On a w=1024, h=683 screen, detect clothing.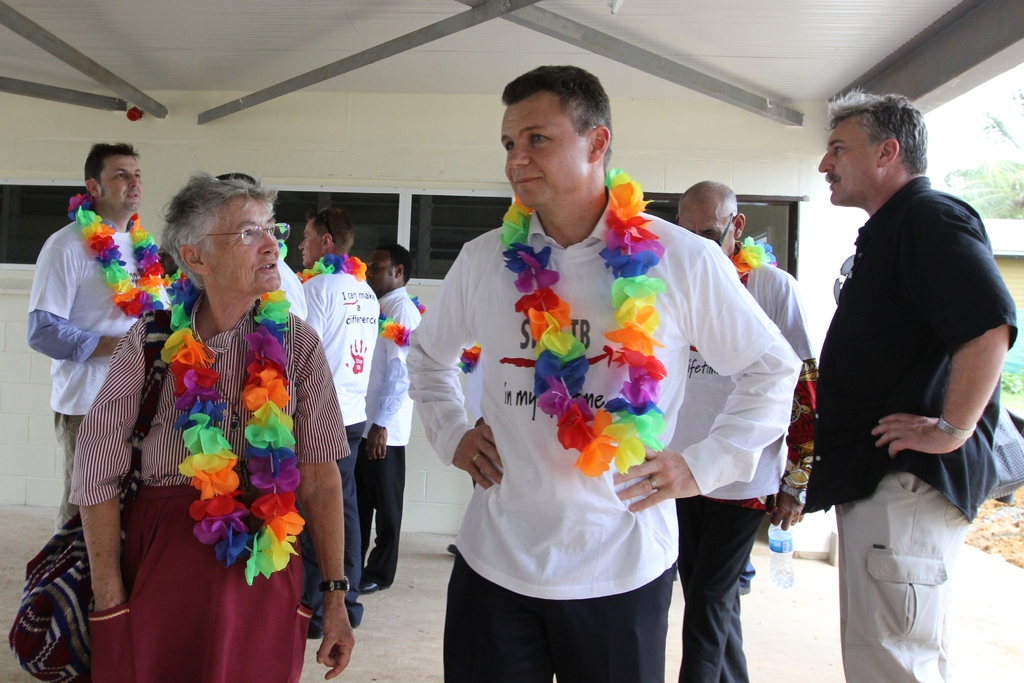
{"x1": 50, "y1": 298, "x2": 369, "y2": 682}.
